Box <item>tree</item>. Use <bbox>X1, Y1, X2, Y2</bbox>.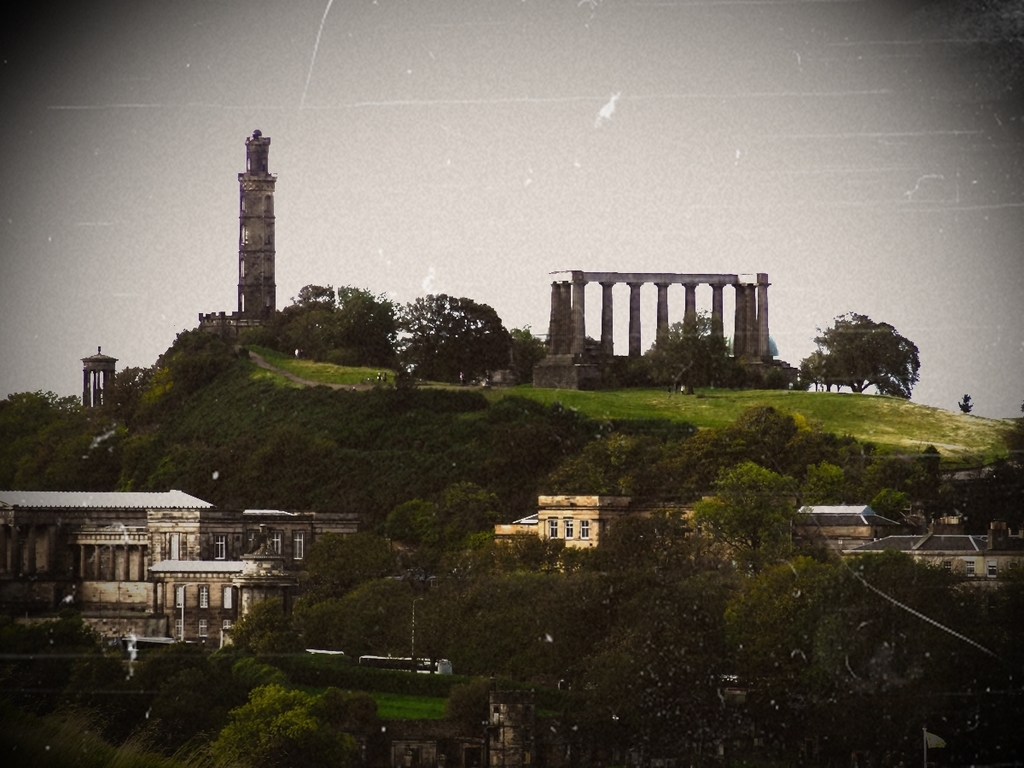
<bbox>385, 481, 499, 564</bbox>.
